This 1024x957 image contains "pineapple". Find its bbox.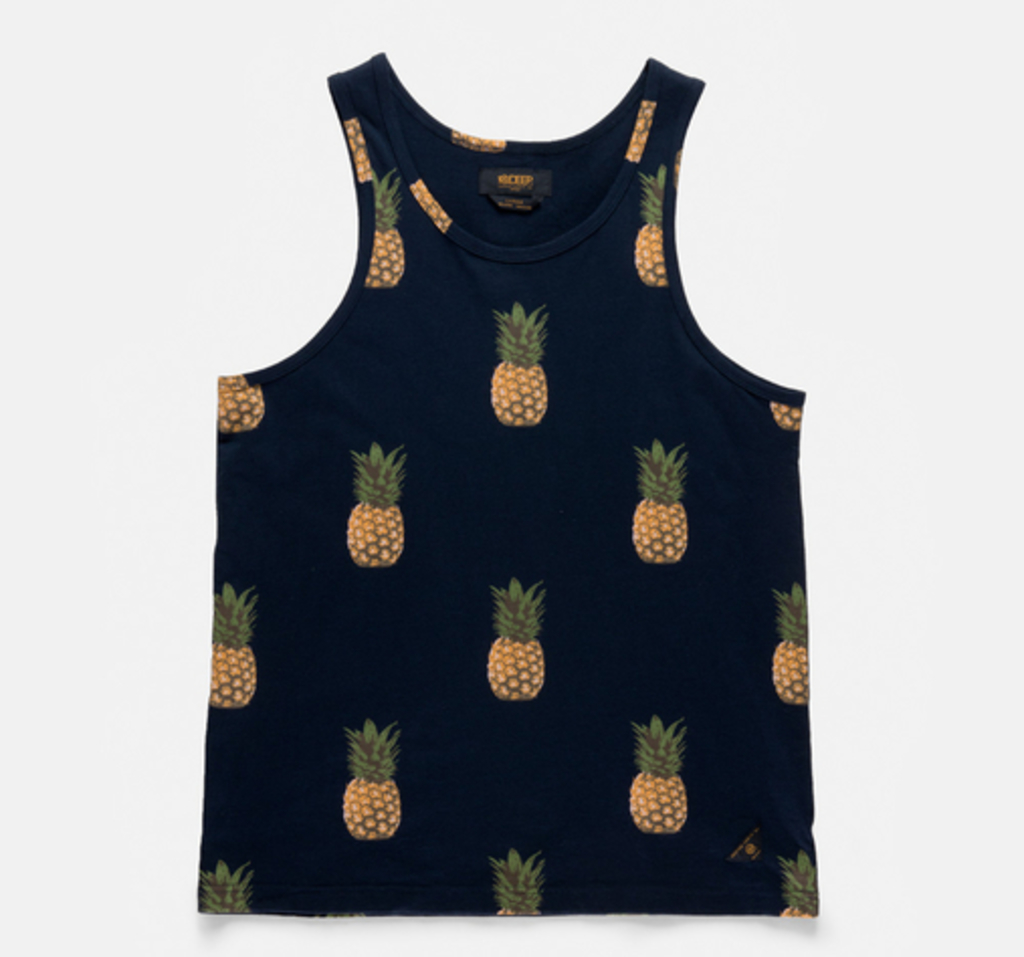
pyautogui.locateOnScreen(214, 583, 259, 711).
